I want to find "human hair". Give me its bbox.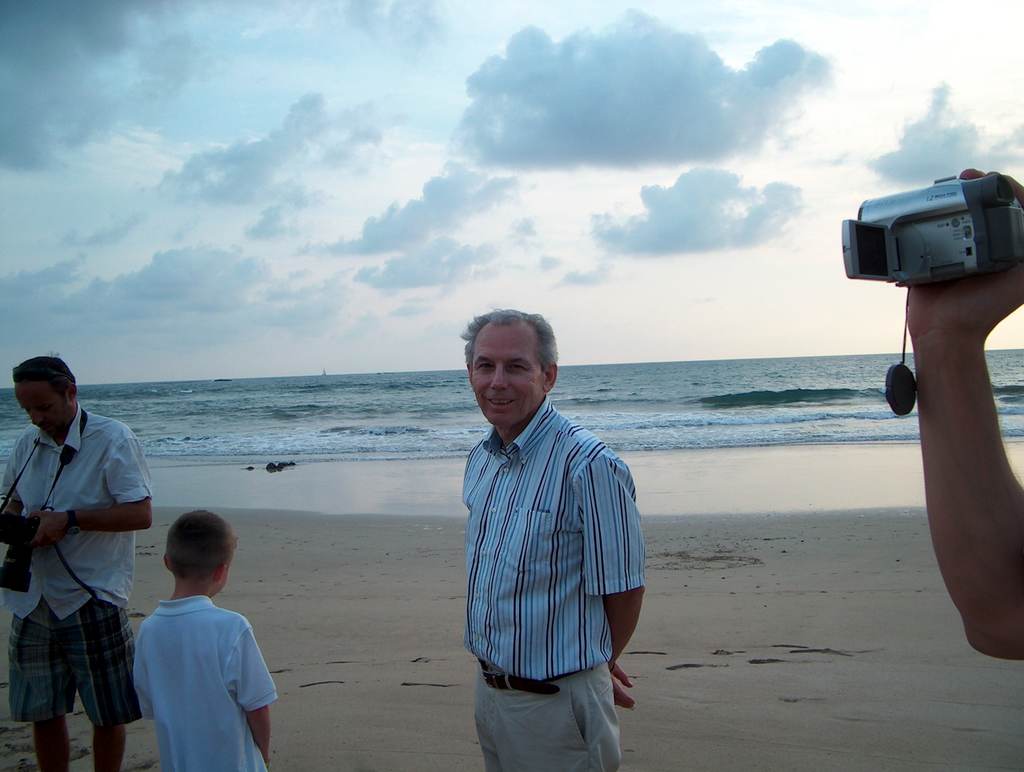
<region>164, 506, 237, 582</region>.
